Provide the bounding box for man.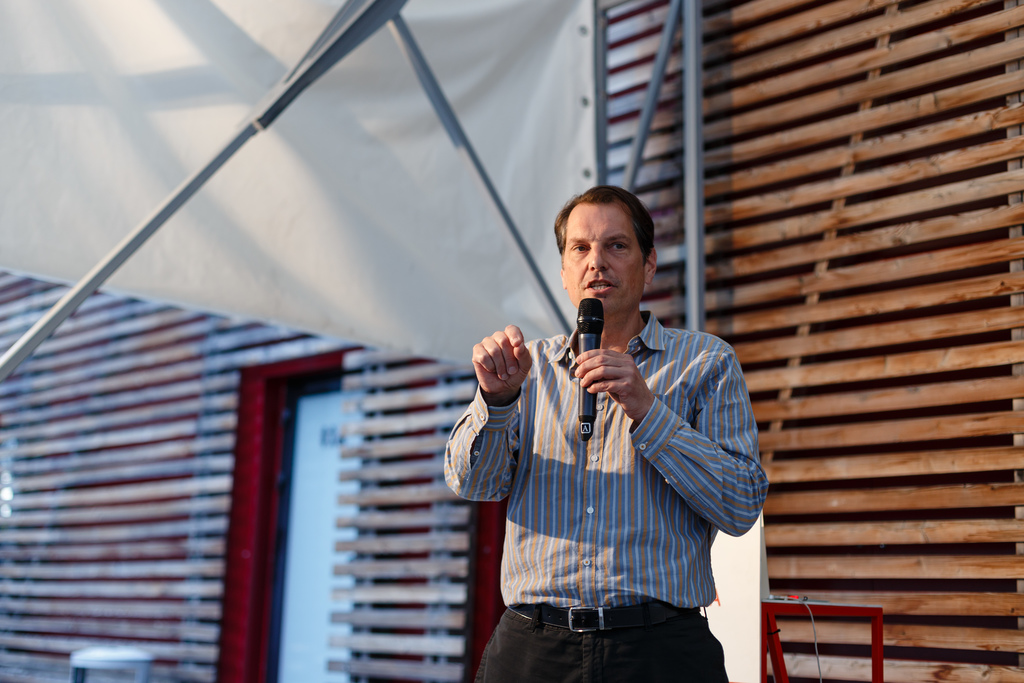
450:195:762:642.
